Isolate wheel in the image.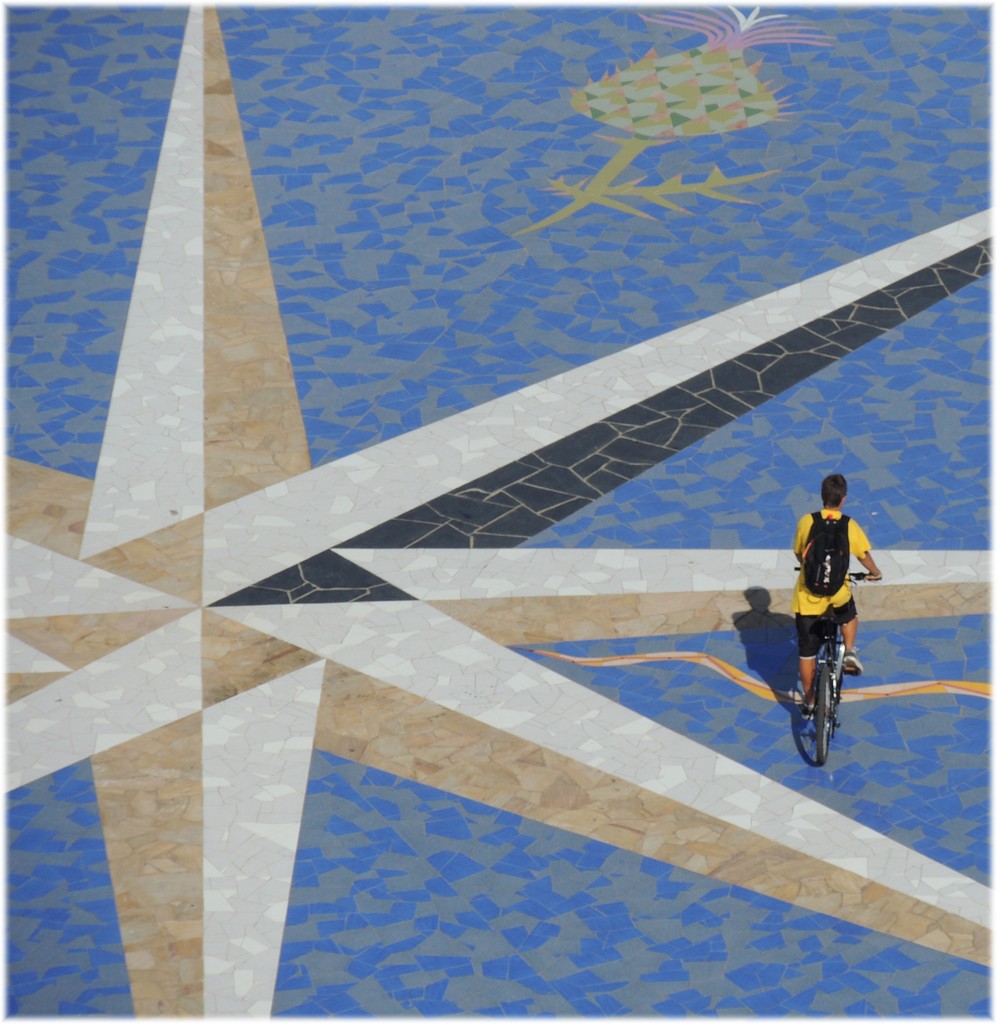
Isolated region: [814,667,833,764].
